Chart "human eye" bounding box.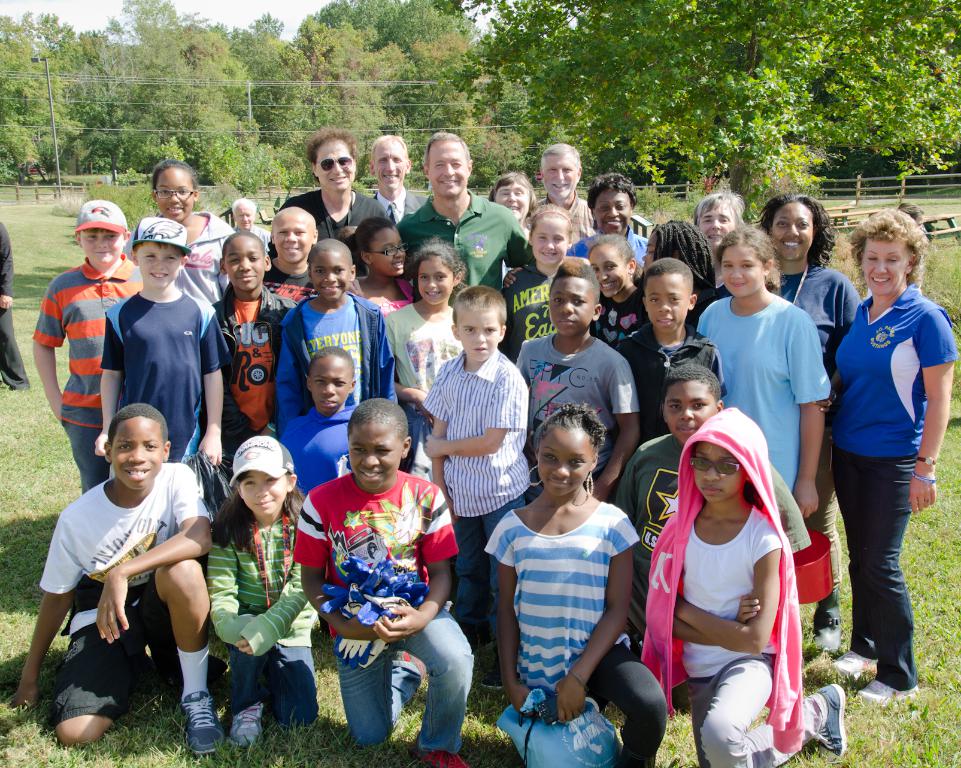
Charted: <bbox>571, 458, 586, 468</bbox>.
